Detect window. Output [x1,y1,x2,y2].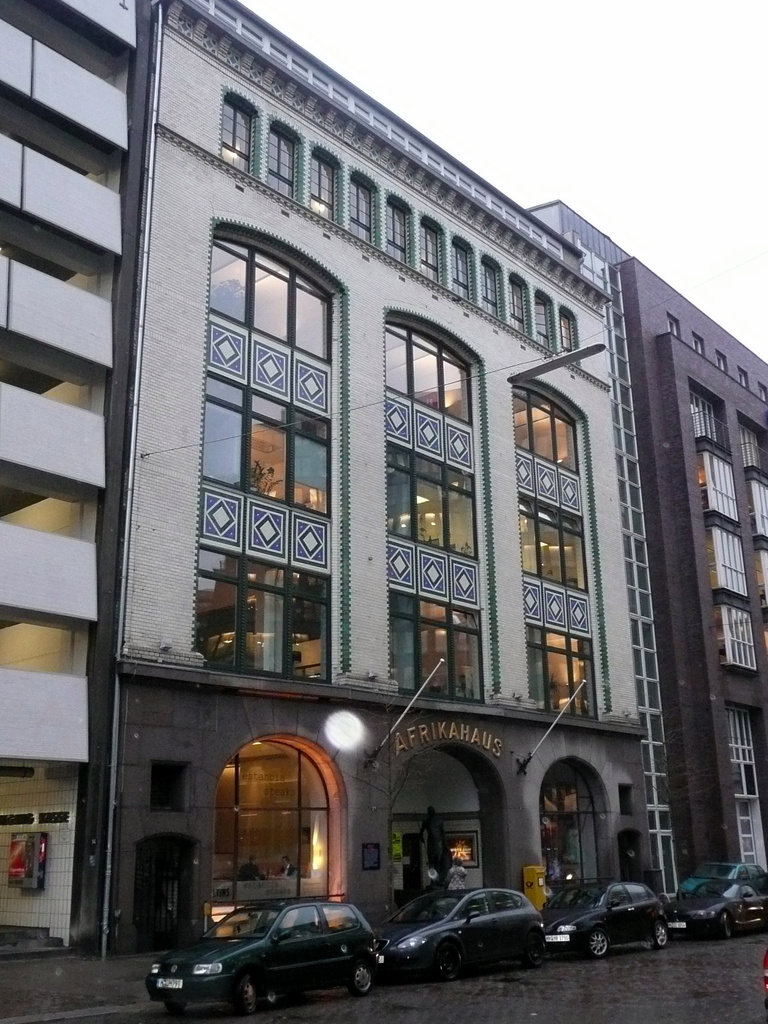
[668,312,685,345].
